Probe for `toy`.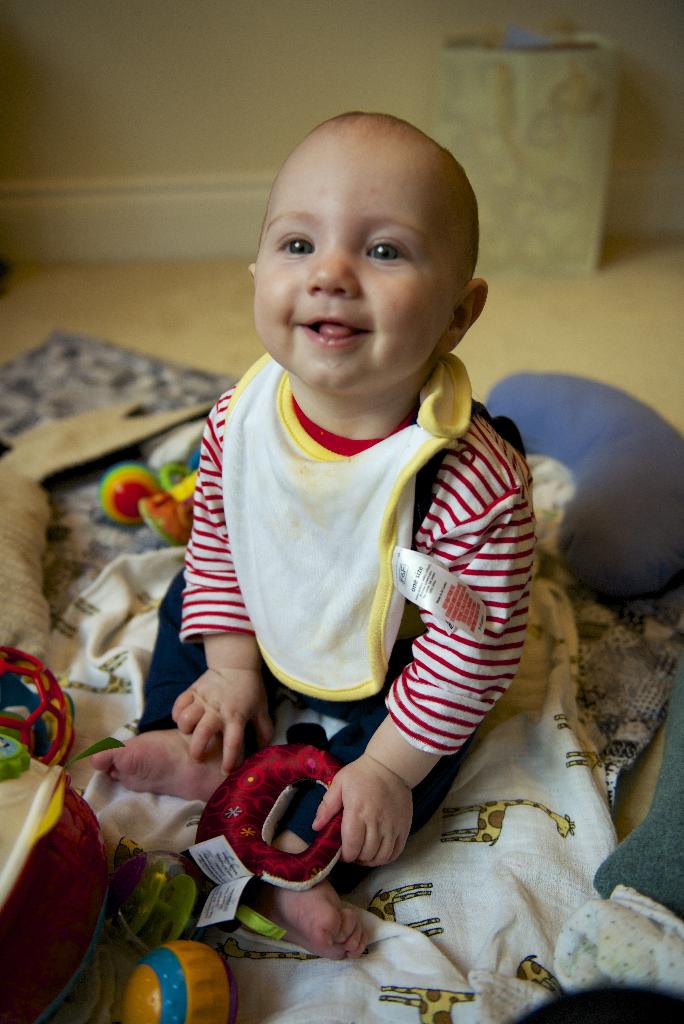
Probe result: x1=489 y1=369 x2=683 y2=594.
